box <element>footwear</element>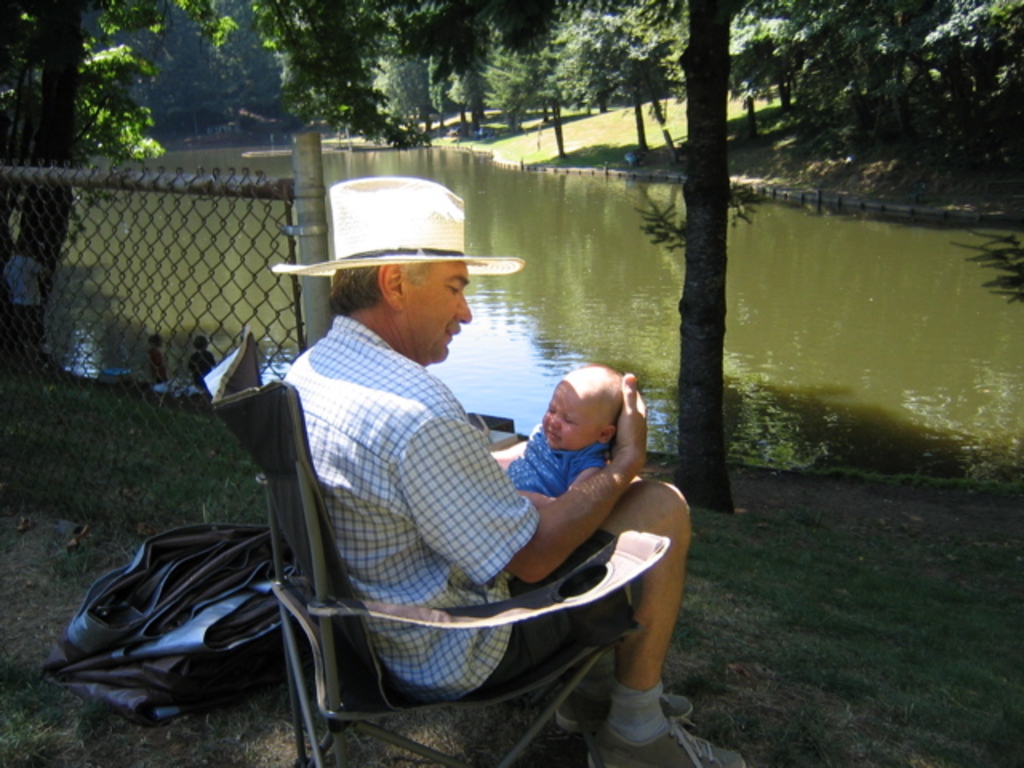
locate(590, 723, 757, 766)
